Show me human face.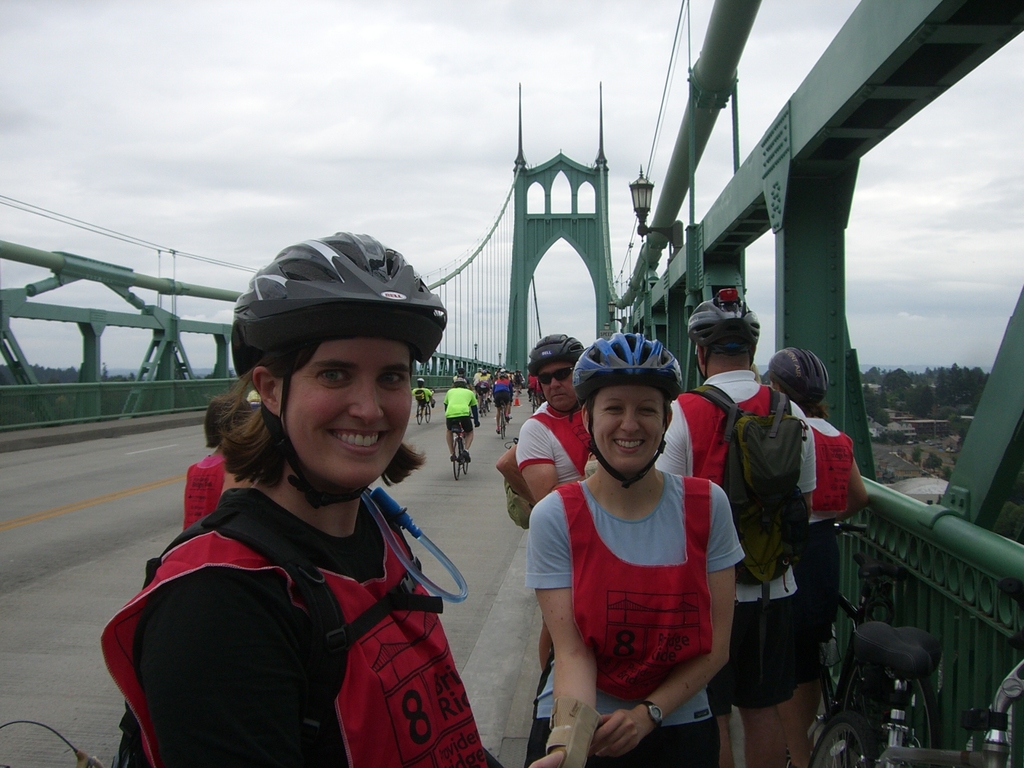
human face is here: <region>592, 389, 660, 474</region>.
